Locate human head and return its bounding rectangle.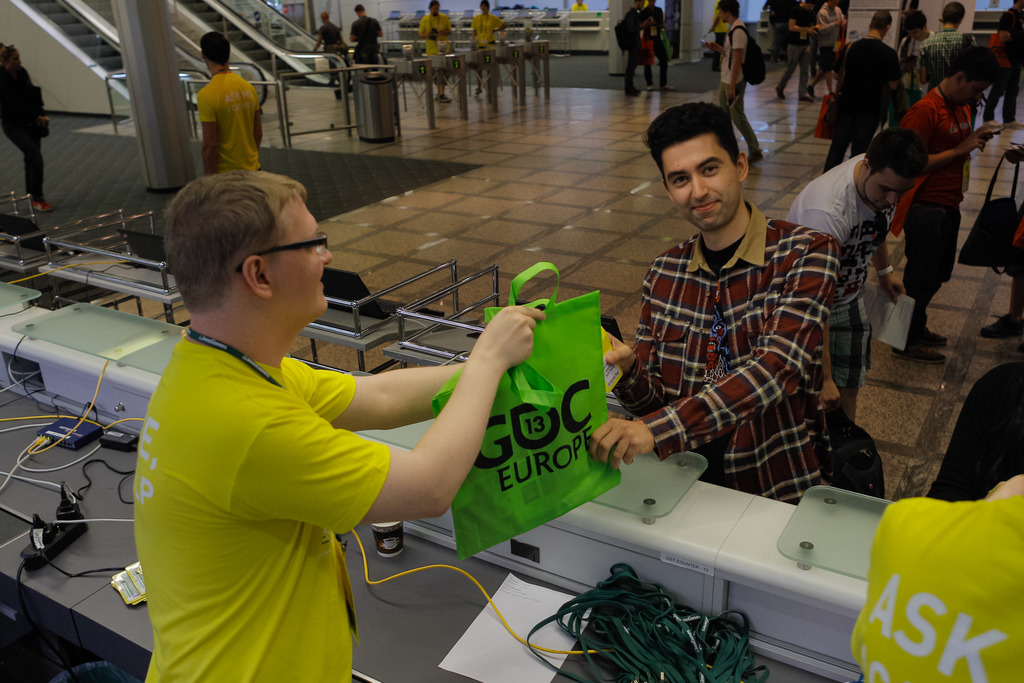
locate(426, 0, 440, 17).
